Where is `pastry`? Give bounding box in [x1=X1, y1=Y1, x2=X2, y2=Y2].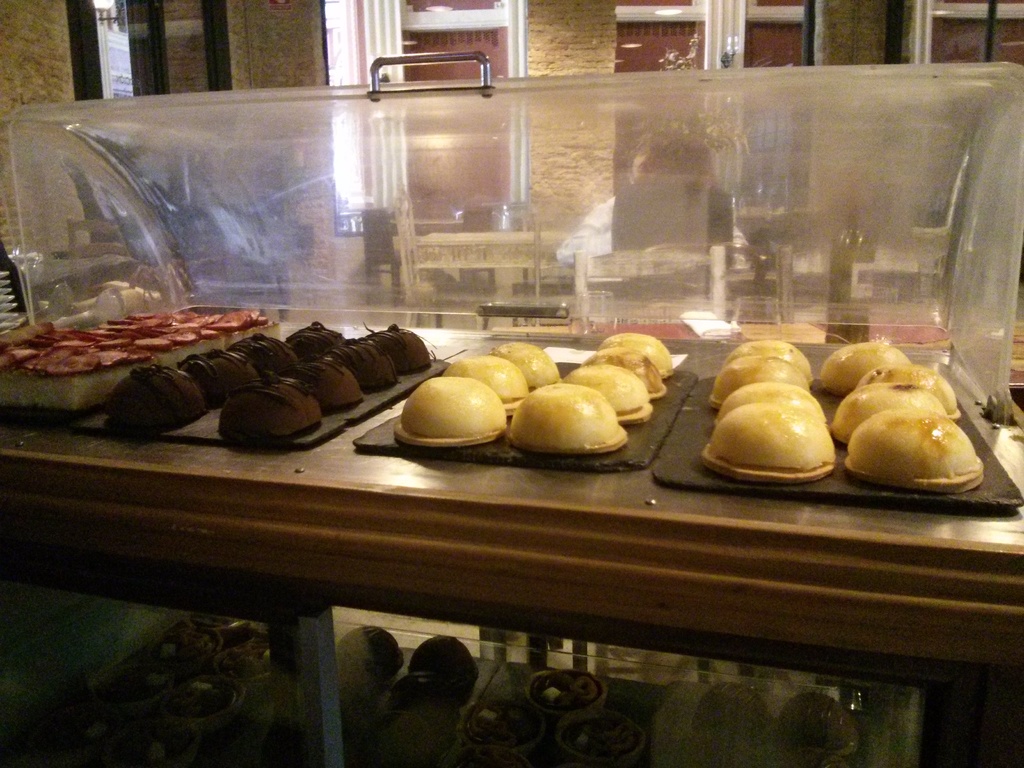
[x1=323, y1=341, x2=398, y2=388].
